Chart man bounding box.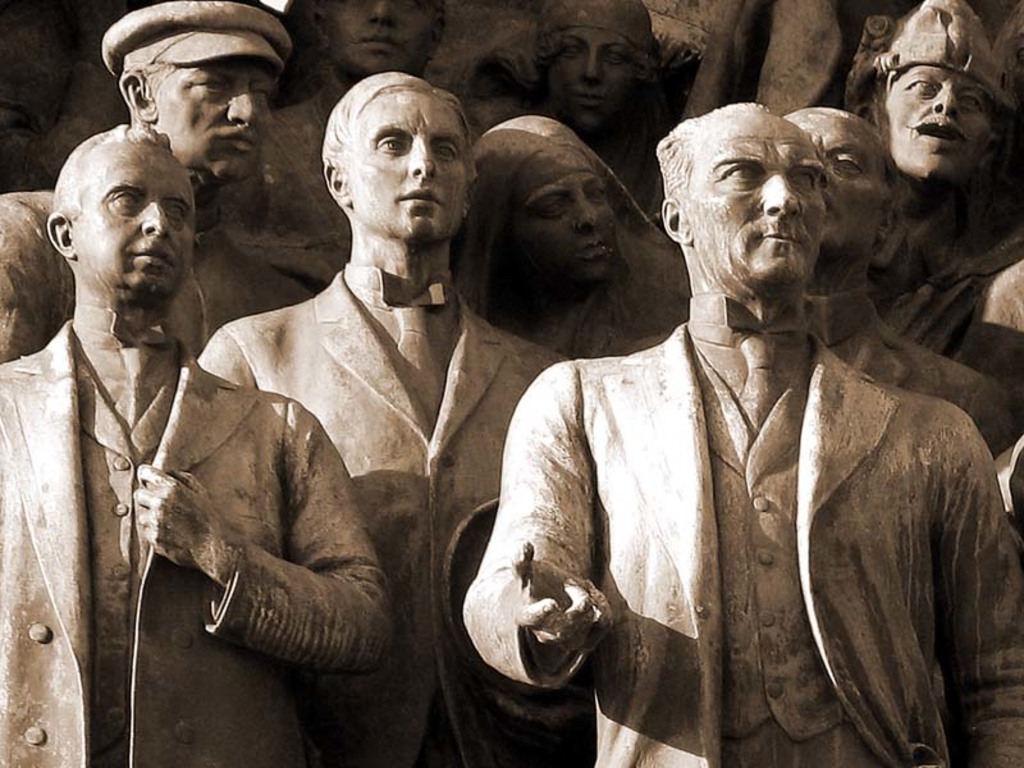
Charted: <region>0, 125, 397, 767</region>.
